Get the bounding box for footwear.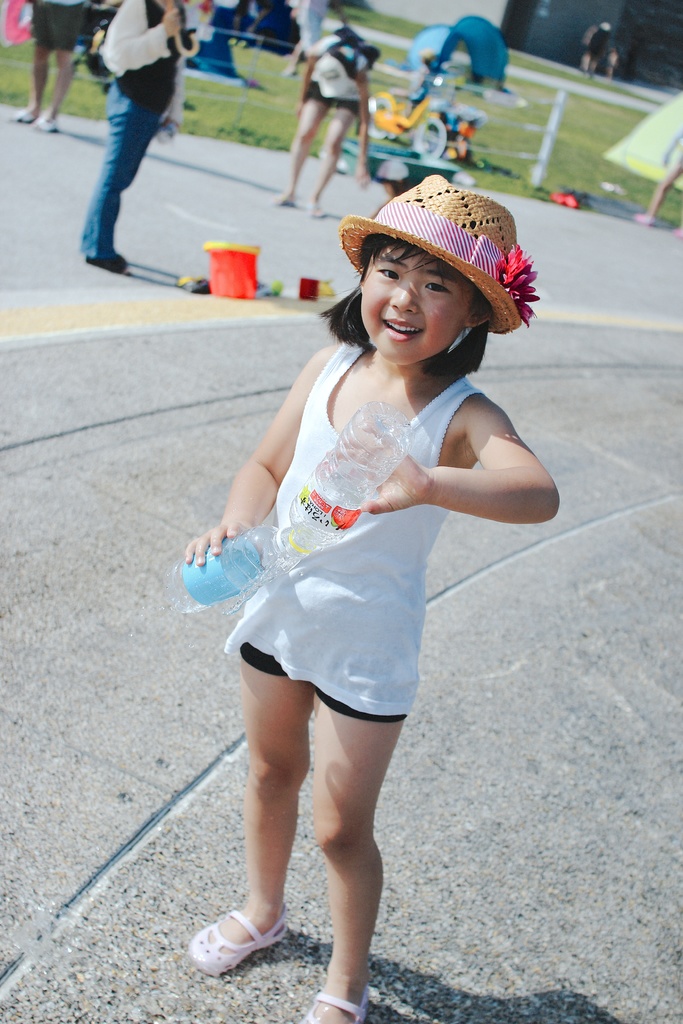
298:987:368:1023.
